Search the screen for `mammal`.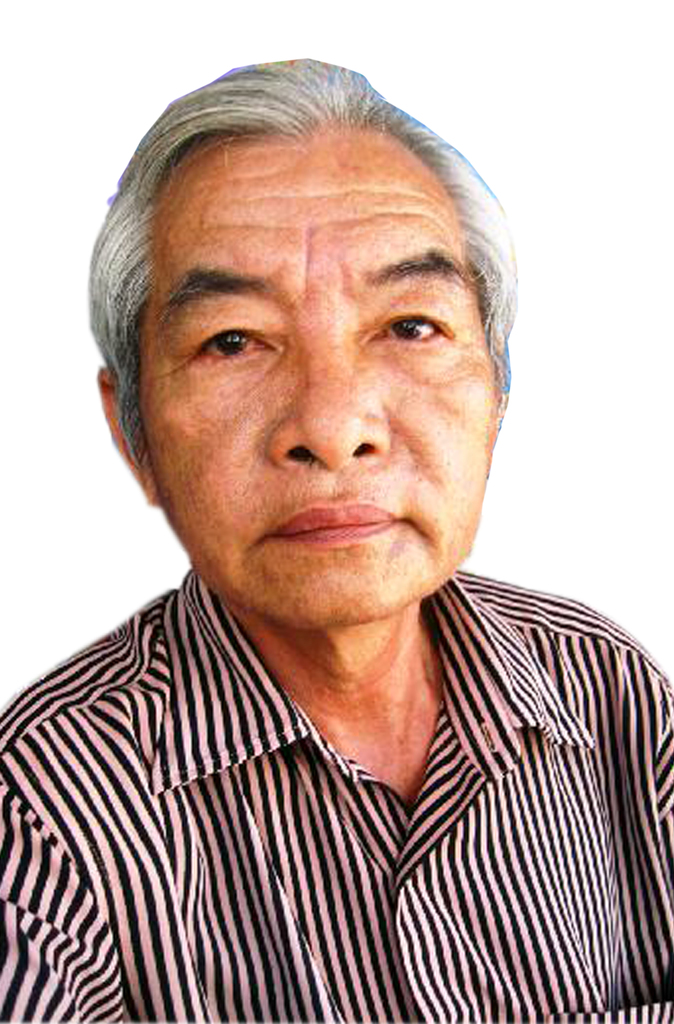
Found at locate(0, 26, 673, 1023).
